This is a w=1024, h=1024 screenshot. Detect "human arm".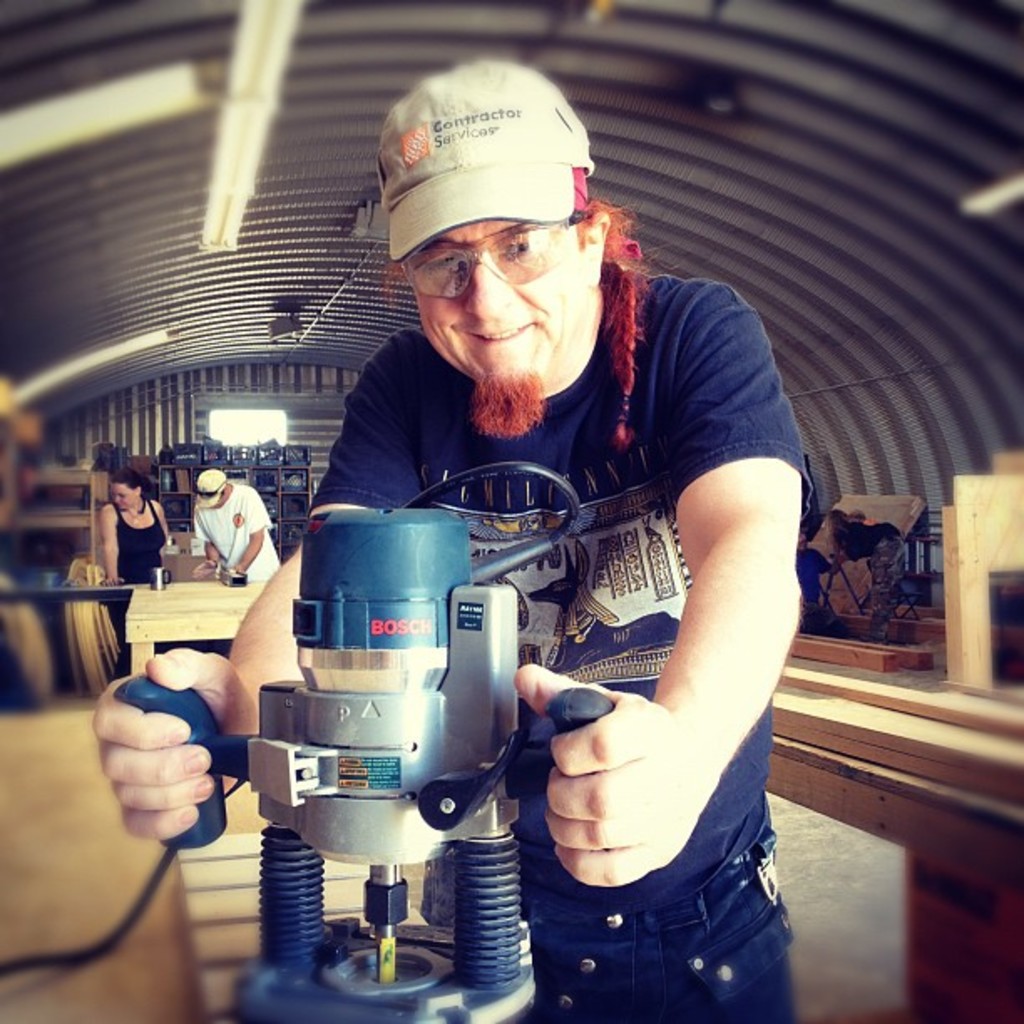
(x1=95, y1=330, x2=417, y2=847).
